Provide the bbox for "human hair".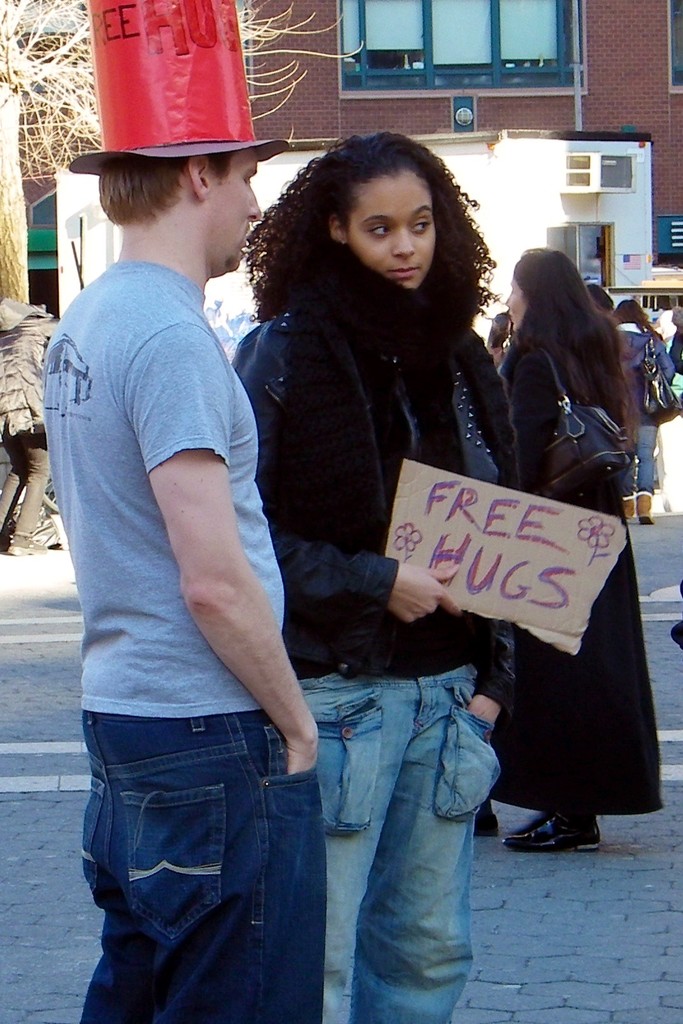
[x1=612, y1=298, x2=648, y2=323].
